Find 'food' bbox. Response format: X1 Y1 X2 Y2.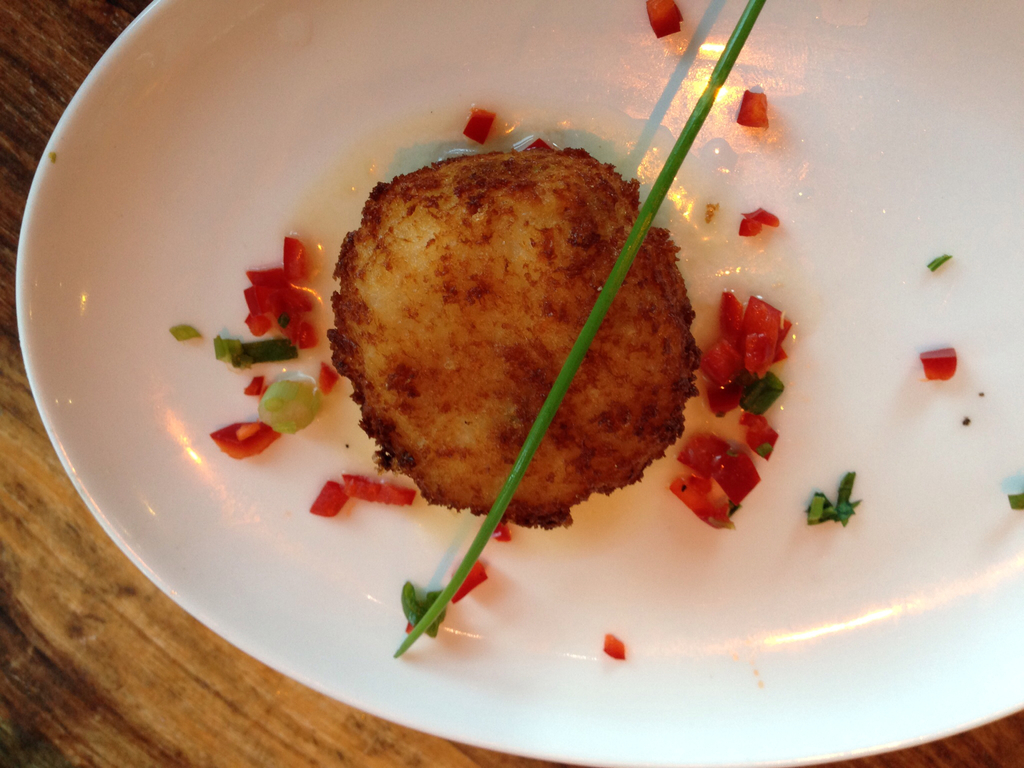
311 481 348 519.
